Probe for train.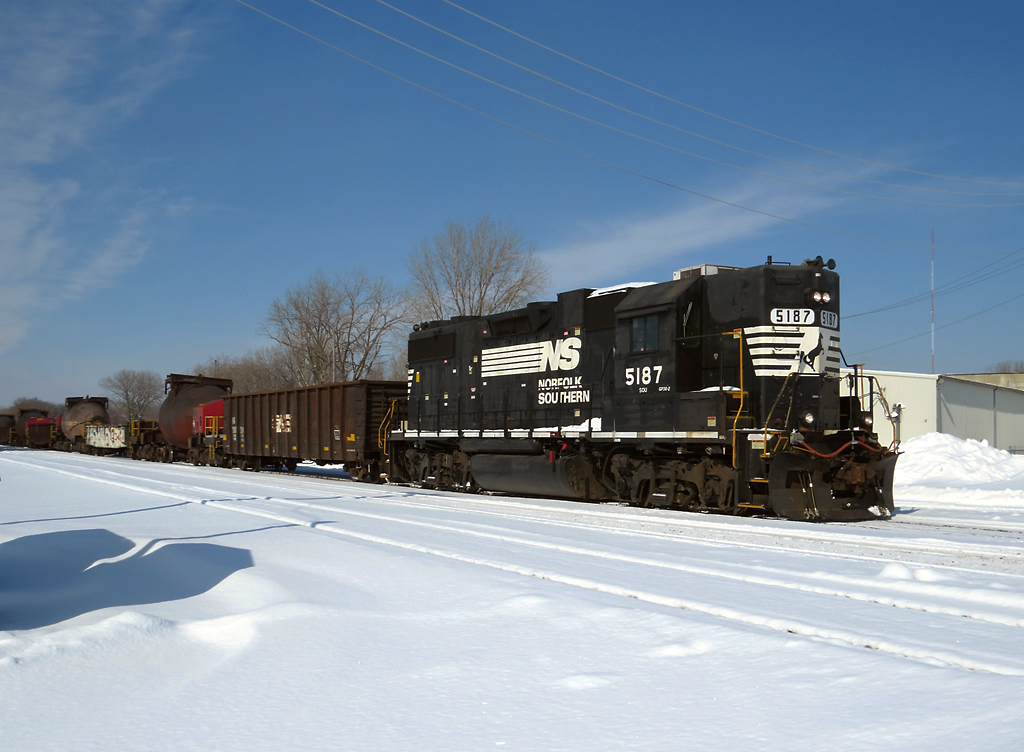
Probe result: 0, 255, 904, 524.
